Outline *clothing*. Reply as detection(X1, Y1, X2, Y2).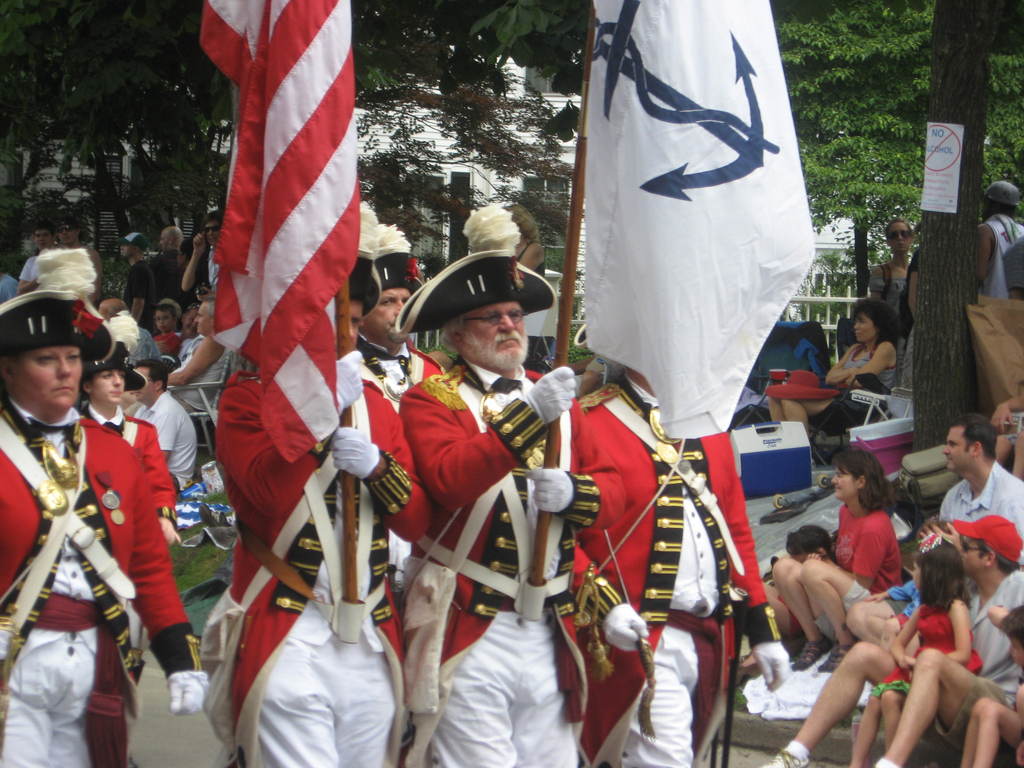
detection(938, 465, 1023, 538).
